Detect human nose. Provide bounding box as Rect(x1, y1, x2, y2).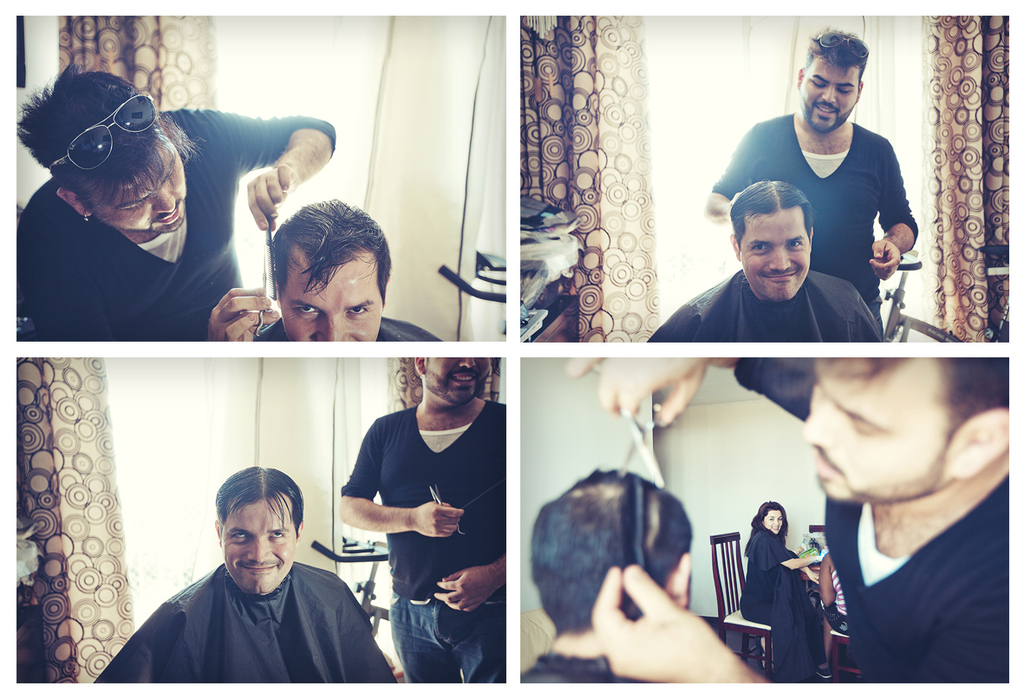
Rect(801, 404, 836, 451).
